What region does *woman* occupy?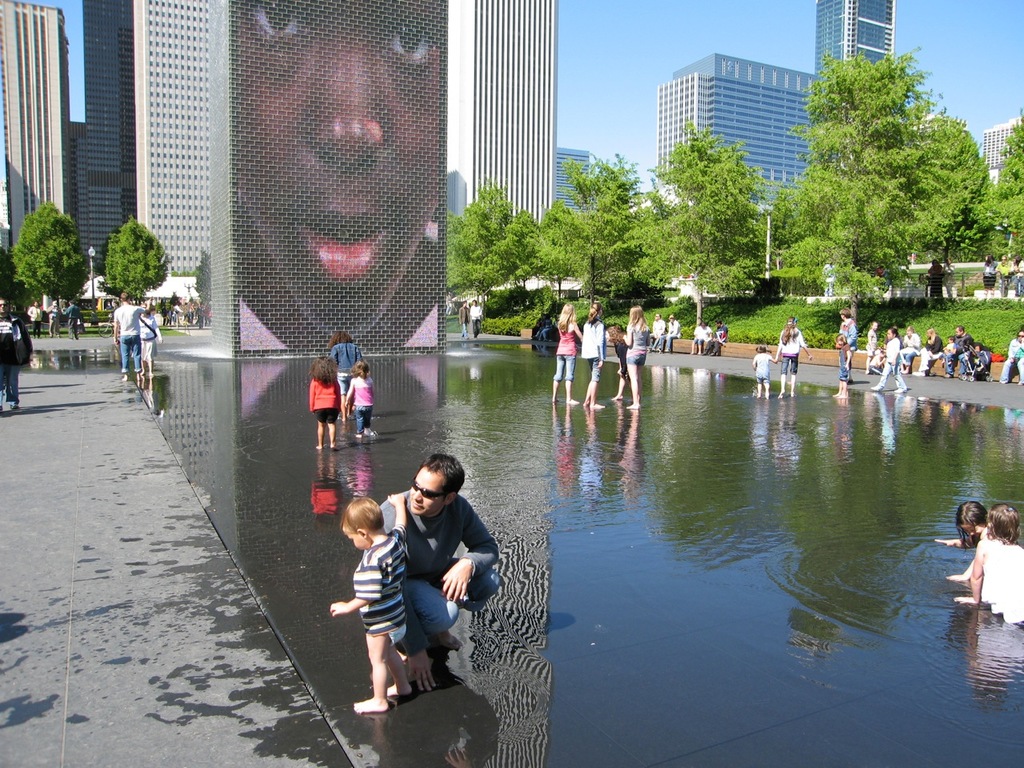
region(308, 356, 342, 454).
